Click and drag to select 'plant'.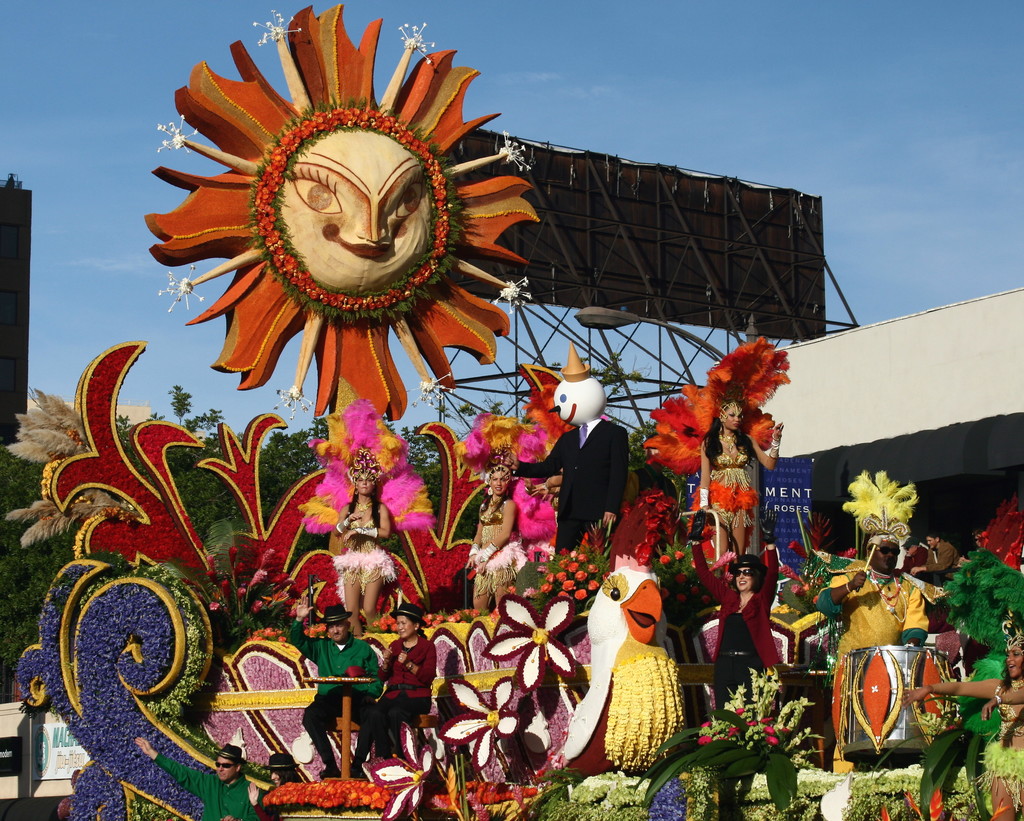
Selection: bbox(509, 516, 595, 630).
